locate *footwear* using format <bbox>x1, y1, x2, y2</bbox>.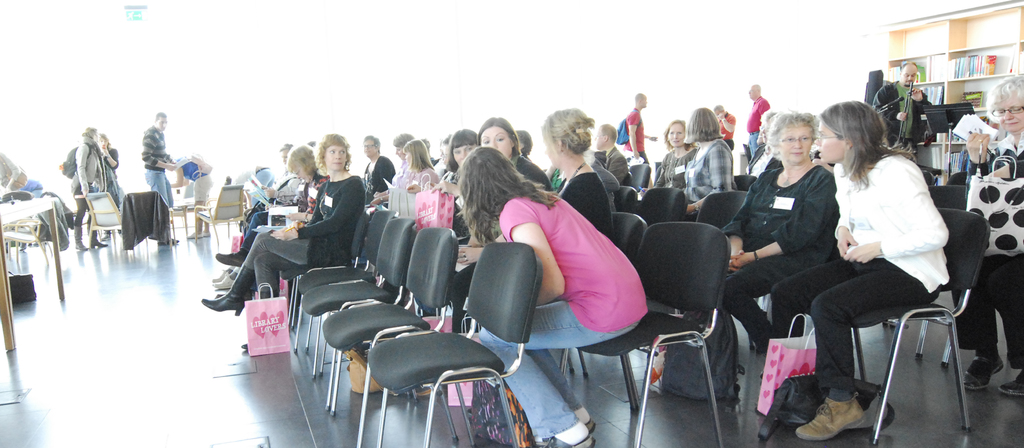
<bbox>202, 271, 256, 313</bbox>.
